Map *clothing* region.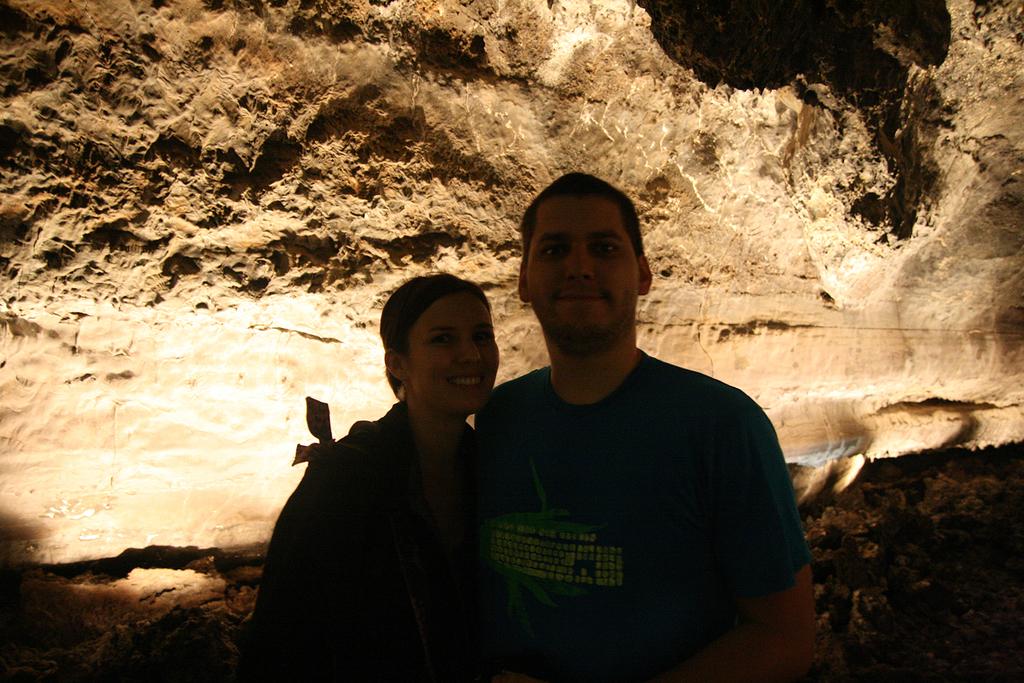
Mapped to BBox(248, 406, 466, 682).
